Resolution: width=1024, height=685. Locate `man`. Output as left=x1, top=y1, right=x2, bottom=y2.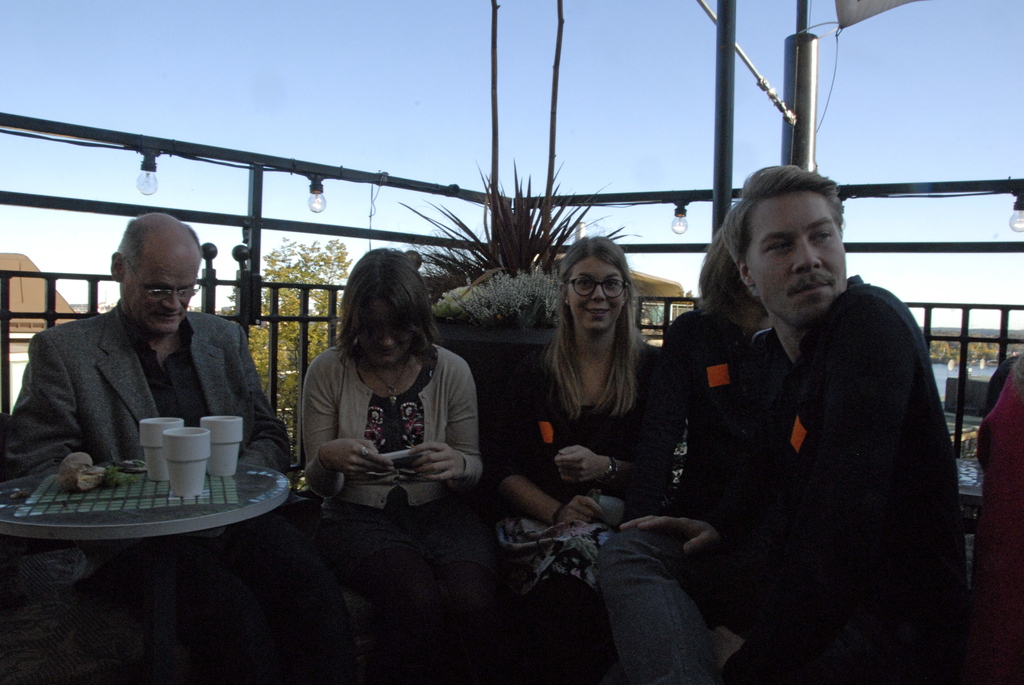
left=627, top=176, right=971, bottom=678.
